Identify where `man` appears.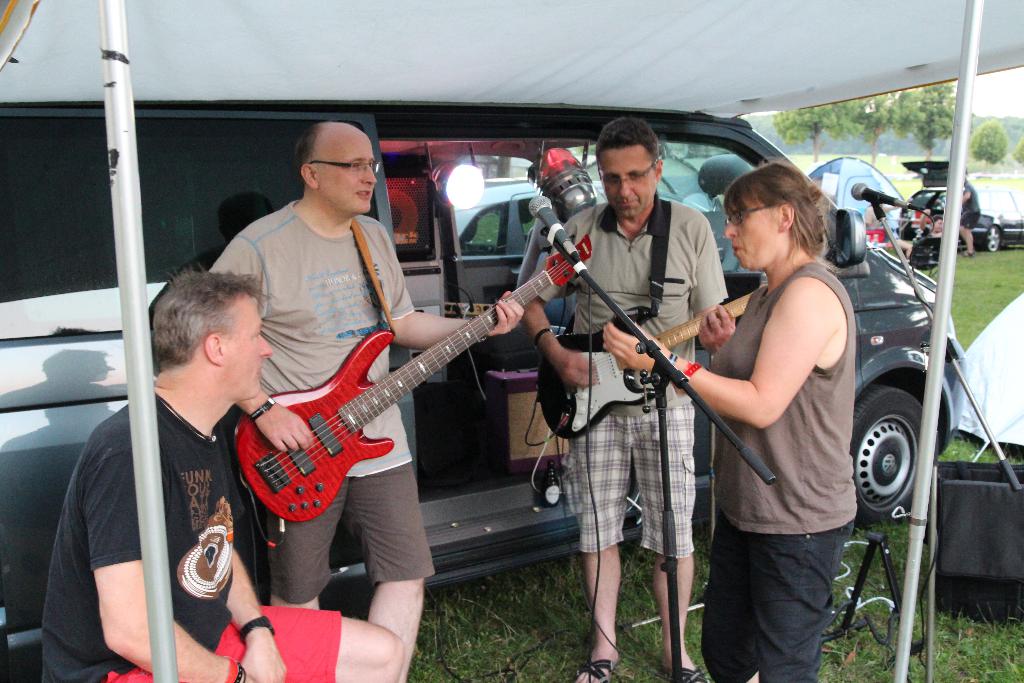
Appears at x1=211, y1=119, x2=445, y2=659.
